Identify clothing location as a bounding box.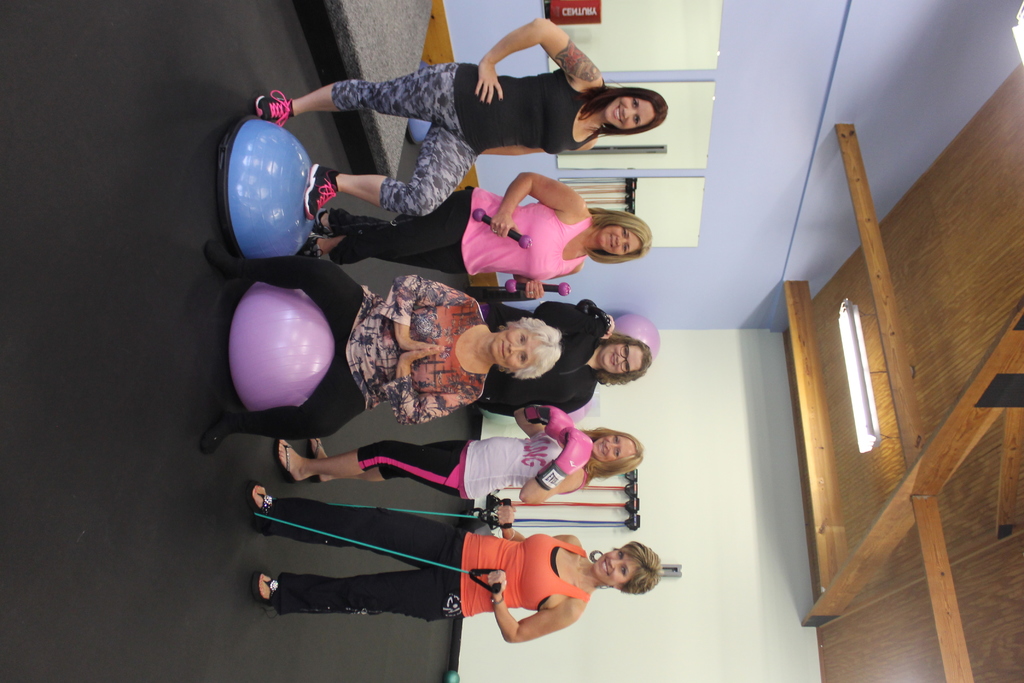
{"x1": 362, "y1": 441, "x2": 455, "y2": 491}.
